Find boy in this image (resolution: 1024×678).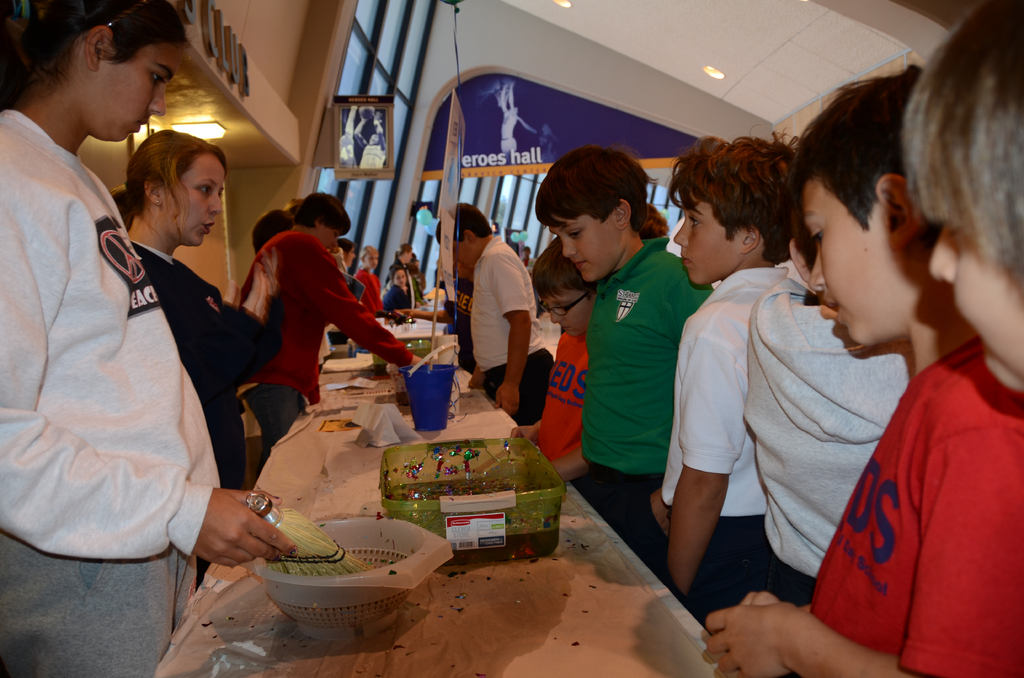
rect(660, 131, 806, 634).
